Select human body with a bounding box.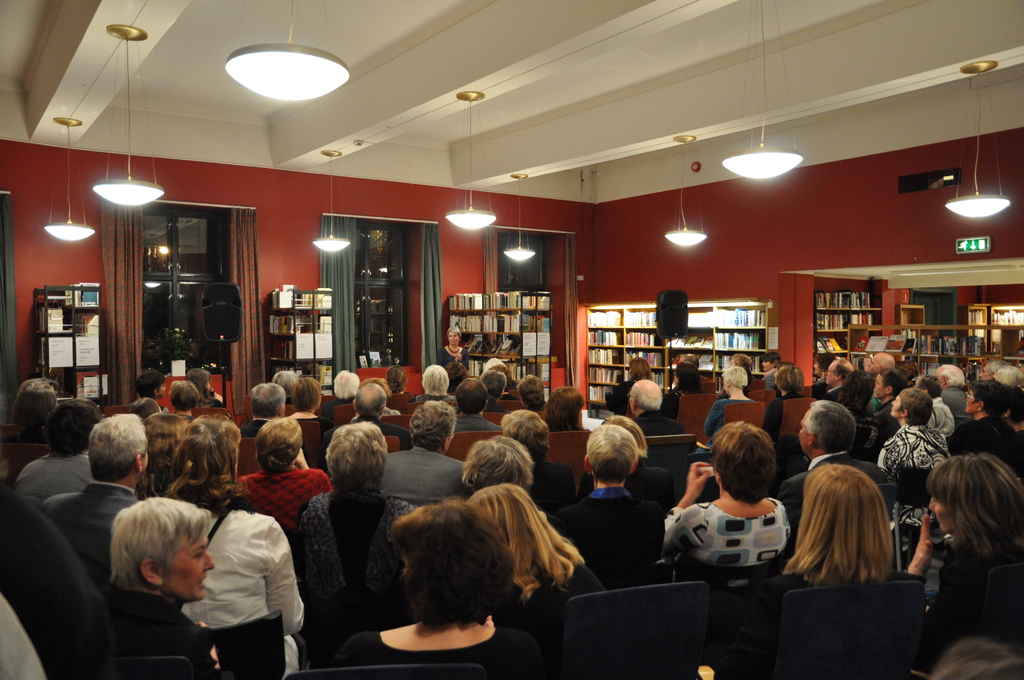
x1=653, y1=462, x2=792, y2=587.
